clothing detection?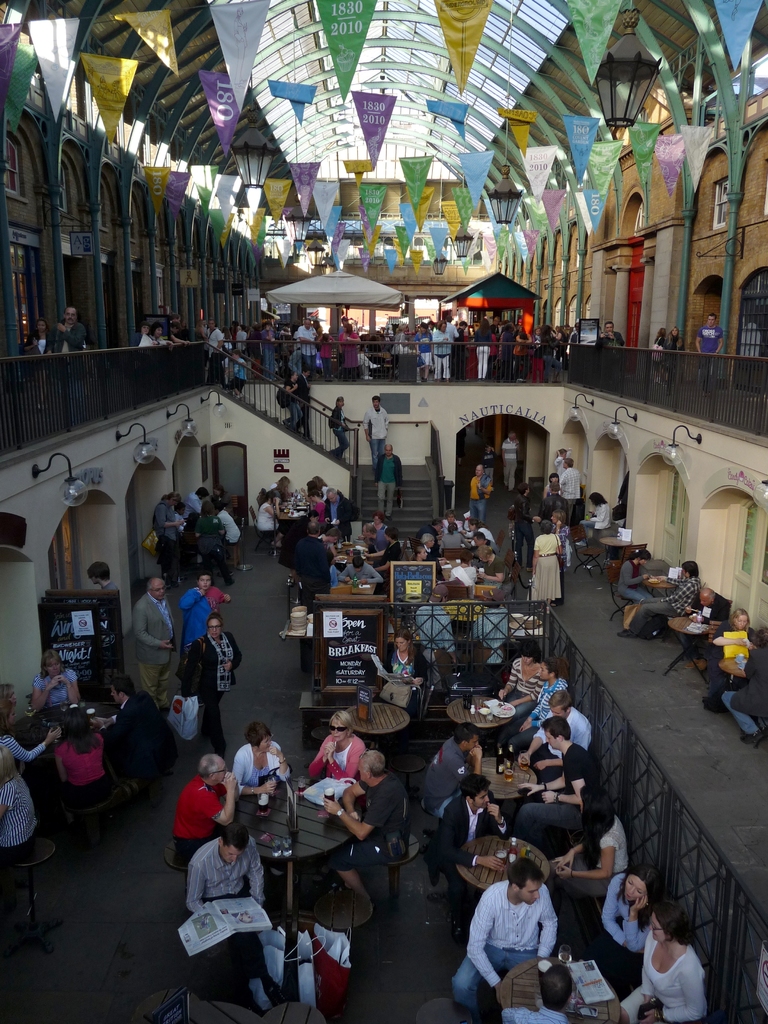
(left=25, top=326, right=56, bottom=397)
